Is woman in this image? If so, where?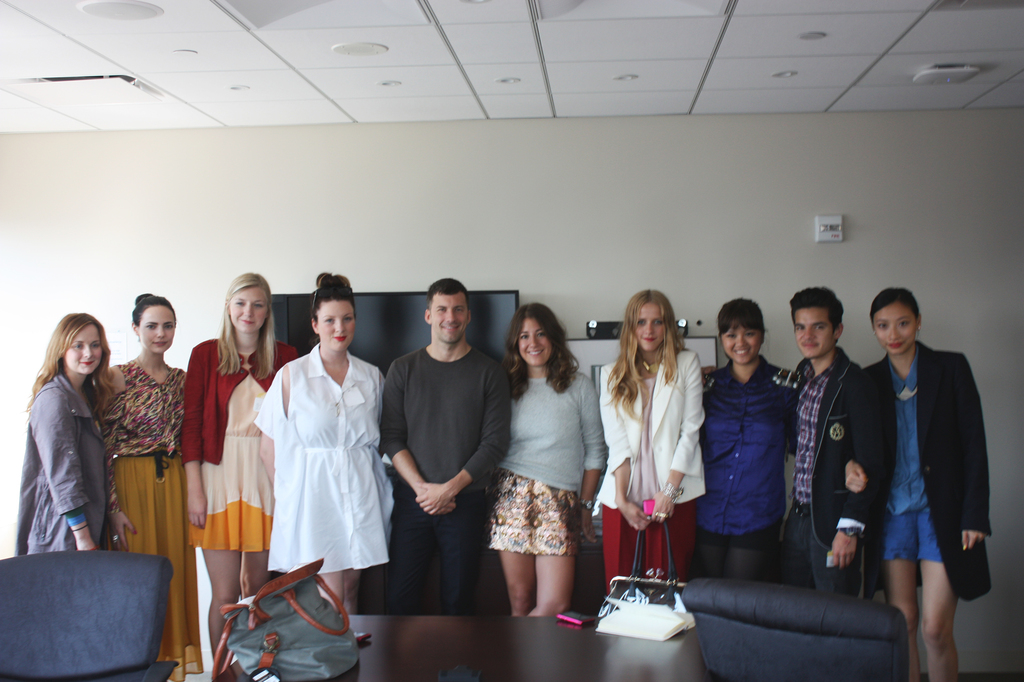
Yes, at 182/268/301/660.
